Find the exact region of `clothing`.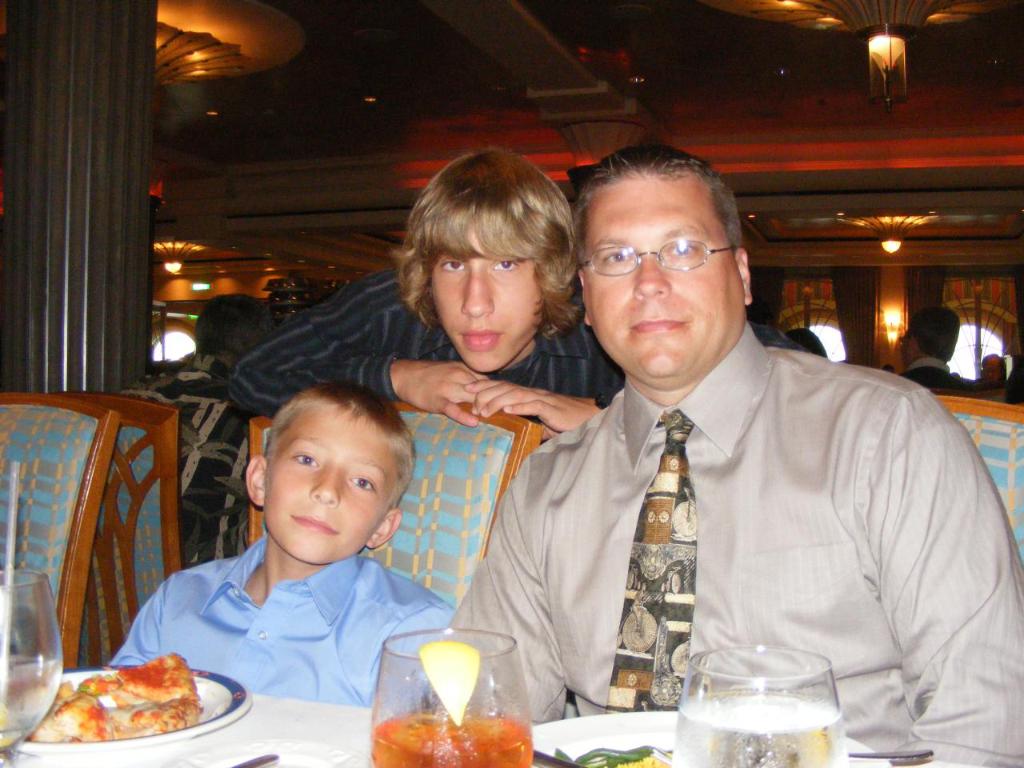
Exact region: {"x1": 975, "y1": 378, "x2": 1013, "y2": 405}.
